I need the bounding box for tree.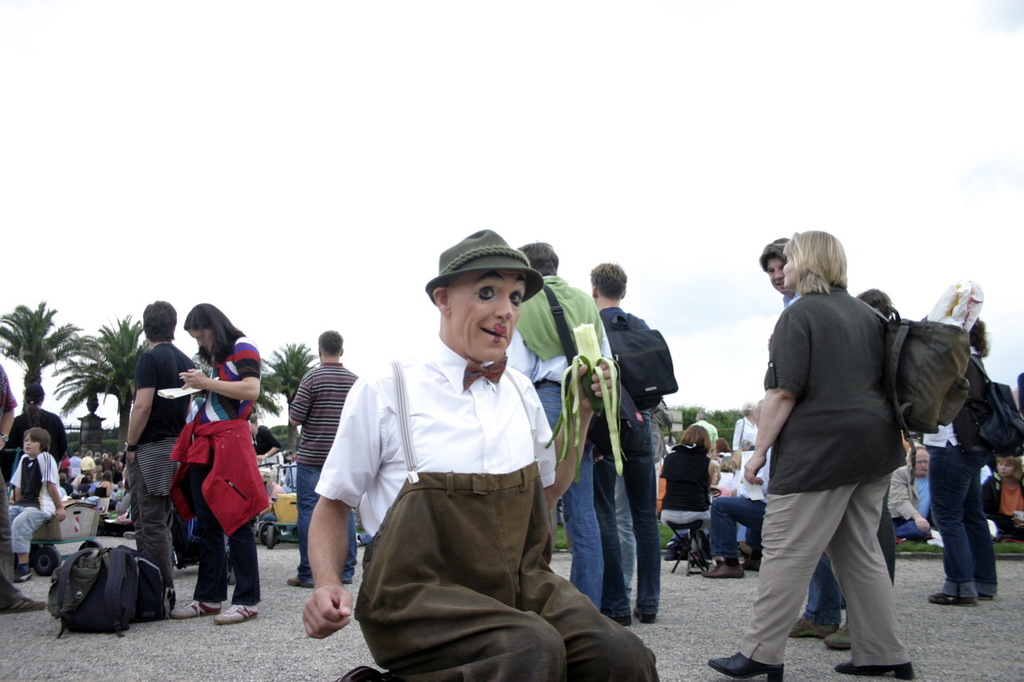
Here it is: crop(672, 397, 750, 443).
